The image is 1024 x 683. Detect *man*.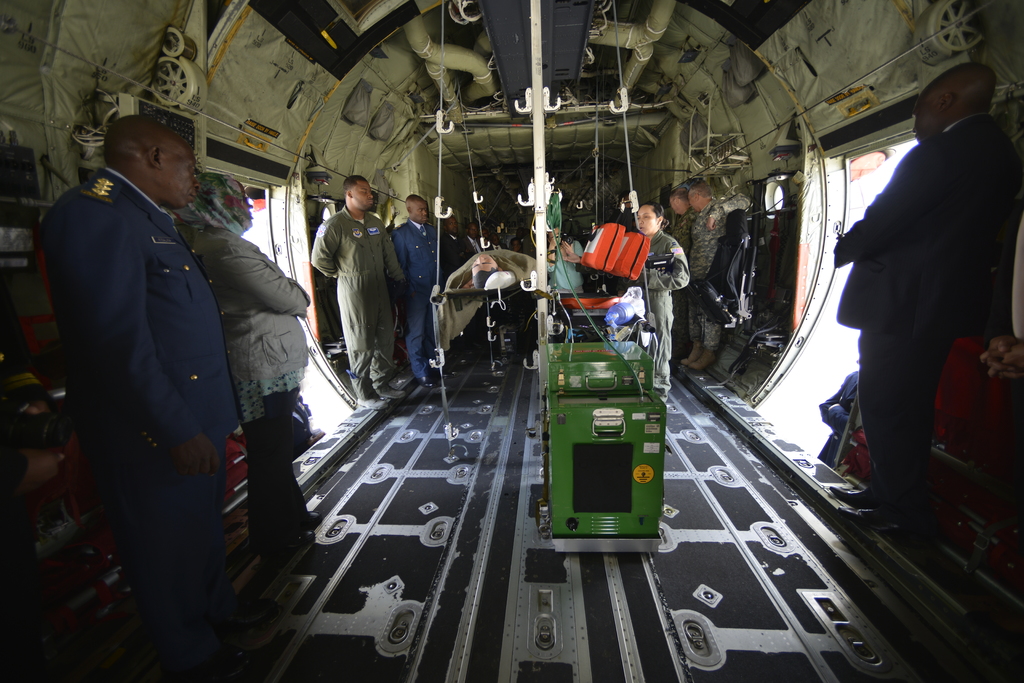
Detection: x1=452 y1=222 x2=481 y2=263.
